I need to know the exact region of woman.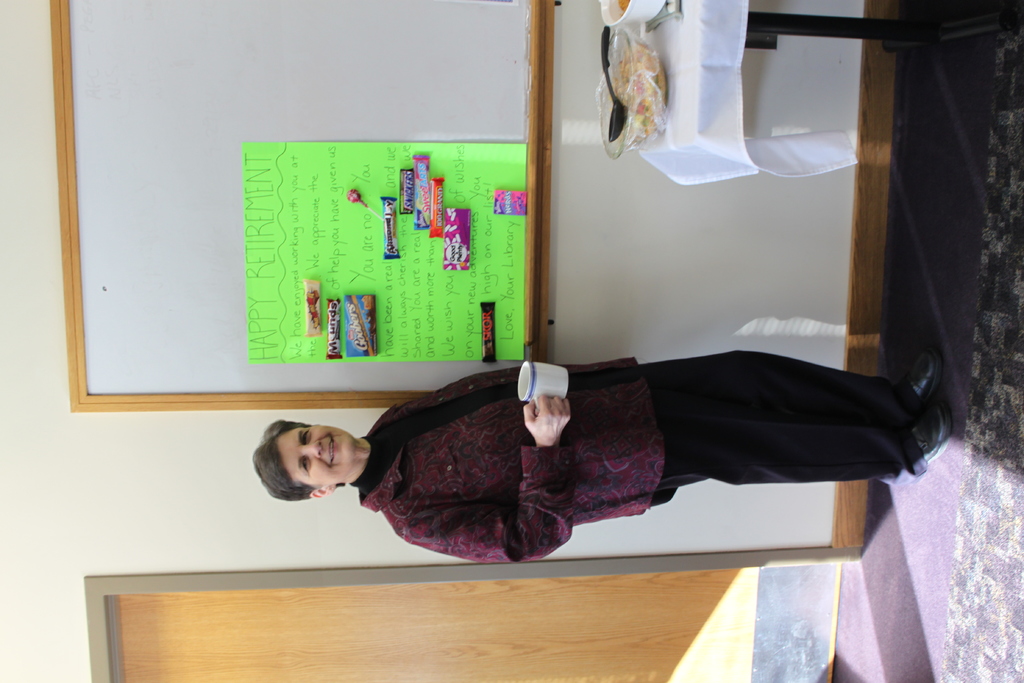
Region: {"x1": 257, "y1": 354, "x2": 883, "y2": 578}.
